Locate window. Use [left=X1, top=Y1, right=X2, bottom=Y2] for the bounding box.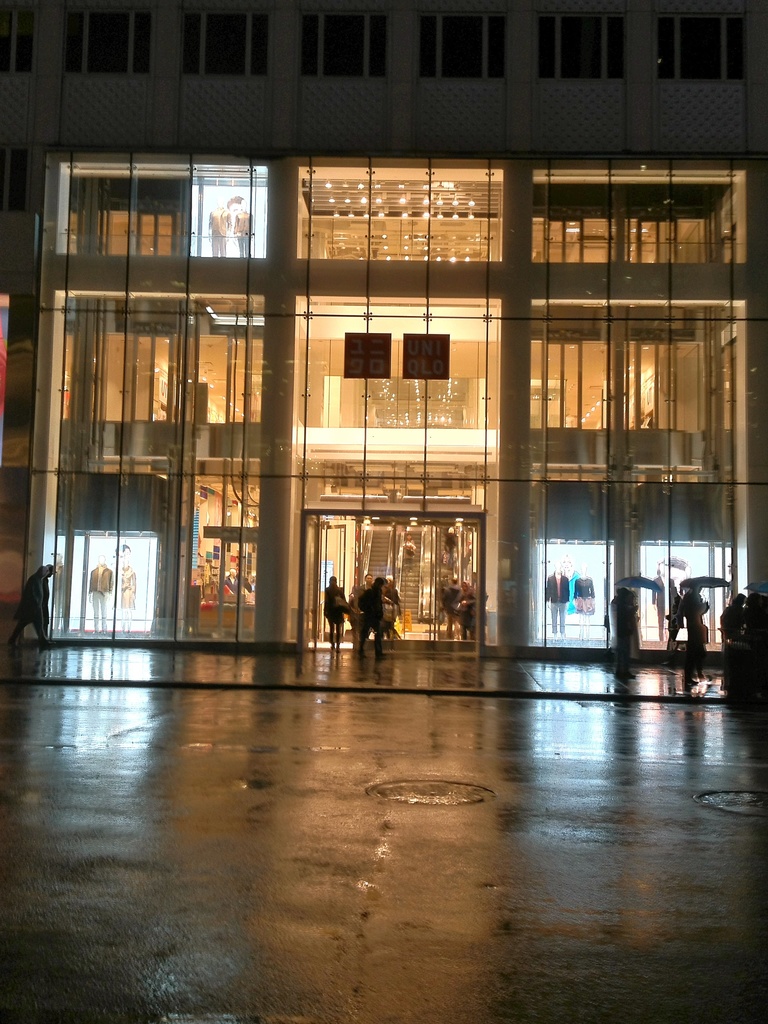
[left=179, top=8, right=274, bottom=73].
